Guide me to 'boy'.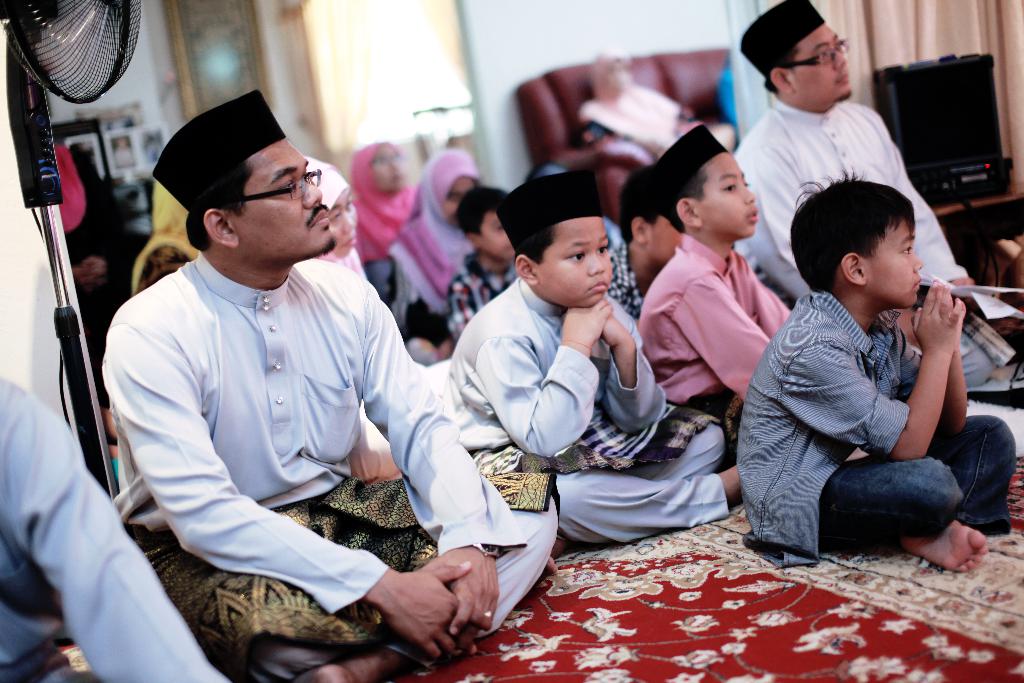
Guidance: bbox=[598, 168, 689, 308].
